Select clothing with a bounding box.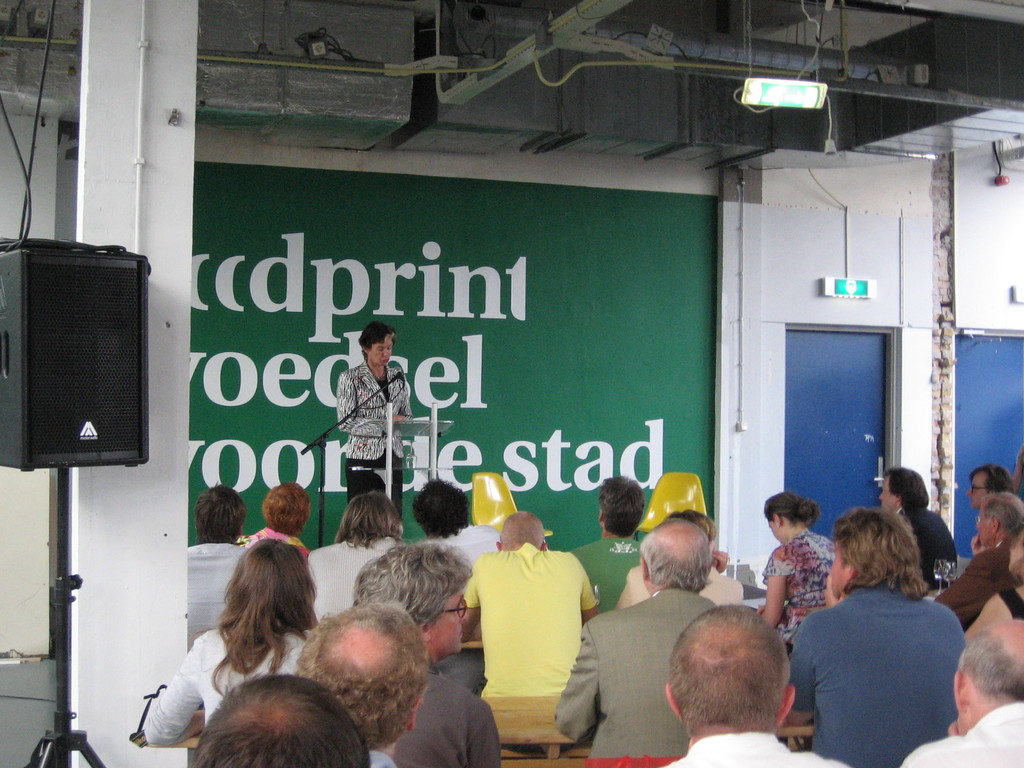
(789,553,972,755).
